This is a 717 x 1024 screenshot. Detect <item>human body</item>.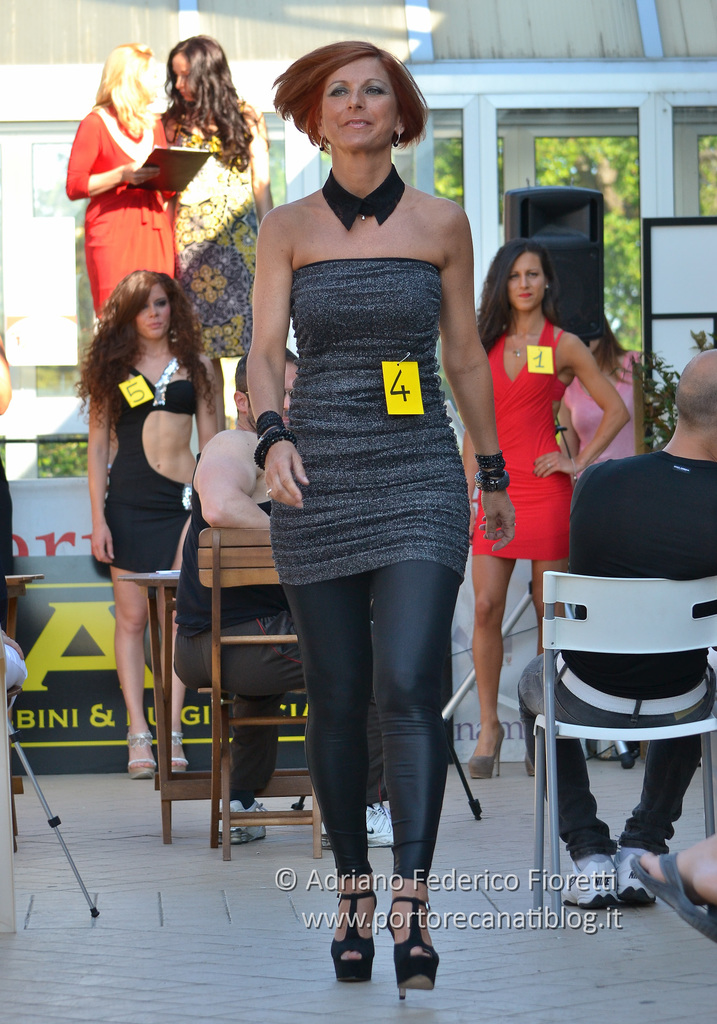
[x1=228, y1=14, x2=490, y2=934].
